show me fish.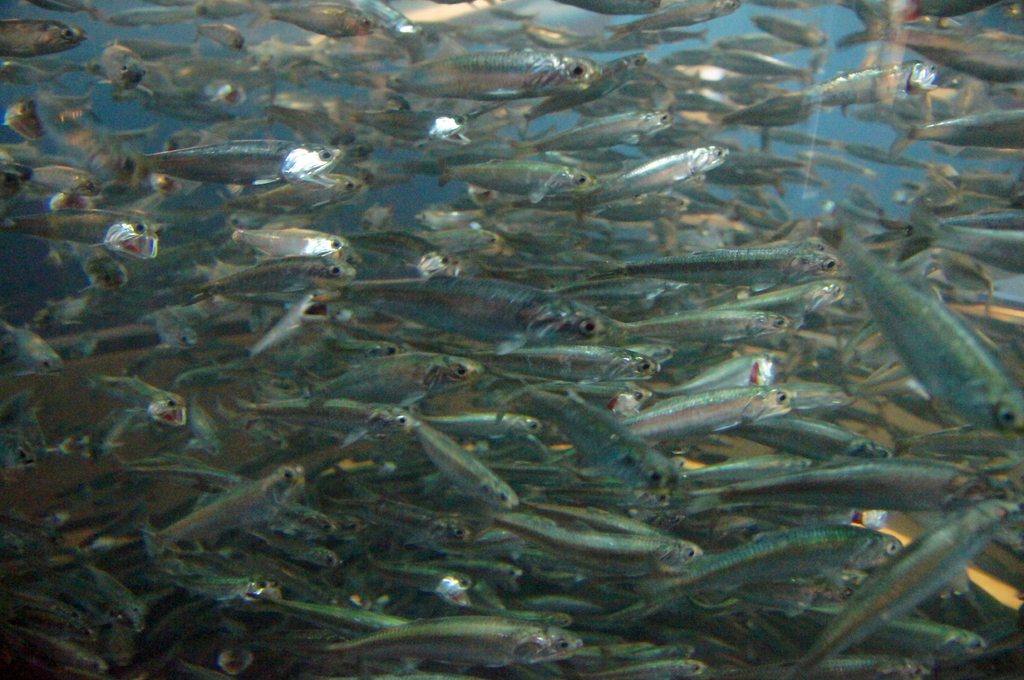
fish is here: 153:466:312:550.
